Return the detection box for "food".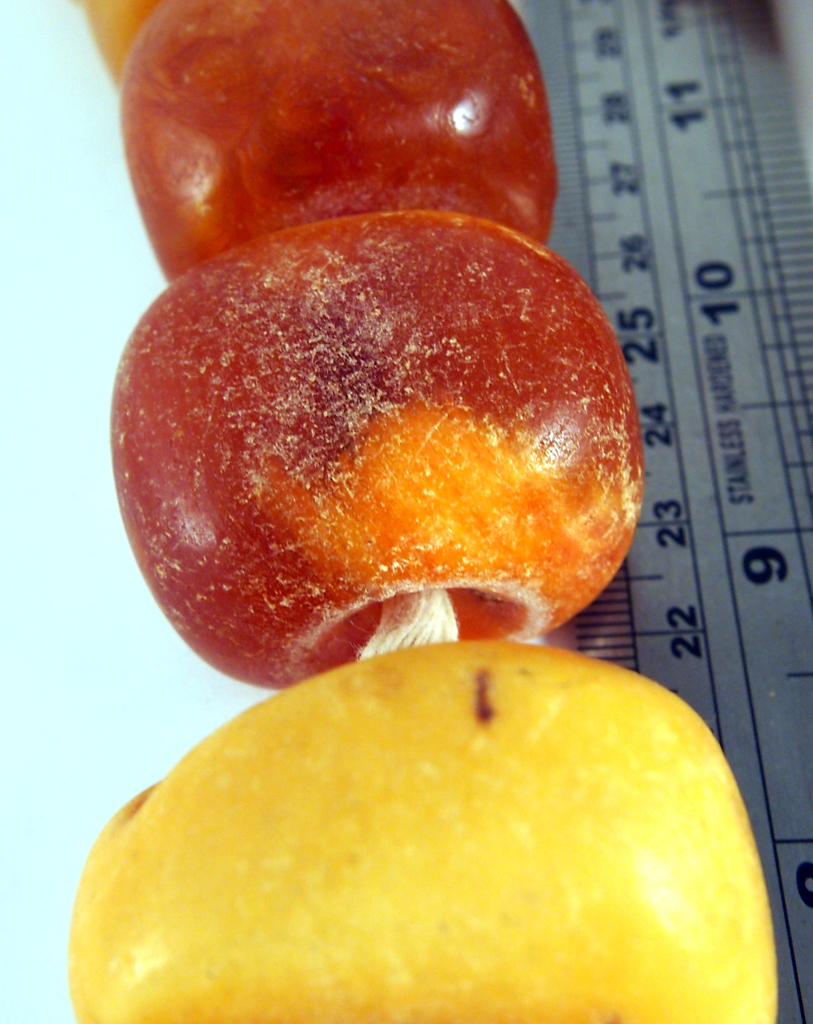
(115,0,558,288).
